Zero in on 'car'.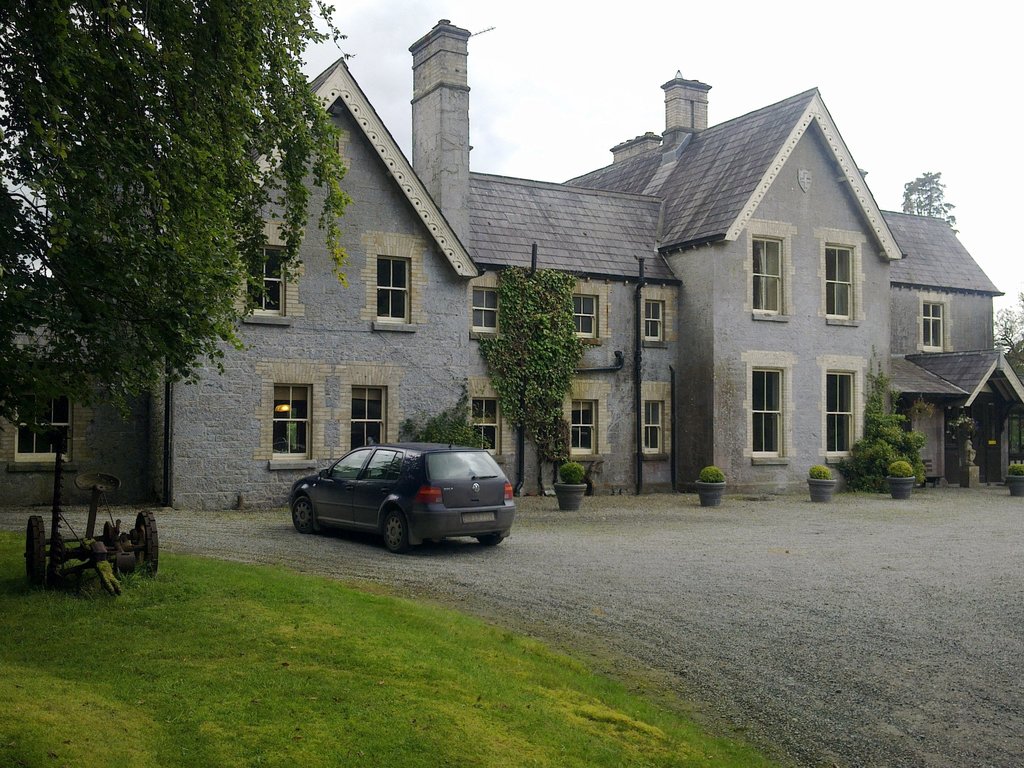
Zeroed in: detection(283, 428, 518, 563).
